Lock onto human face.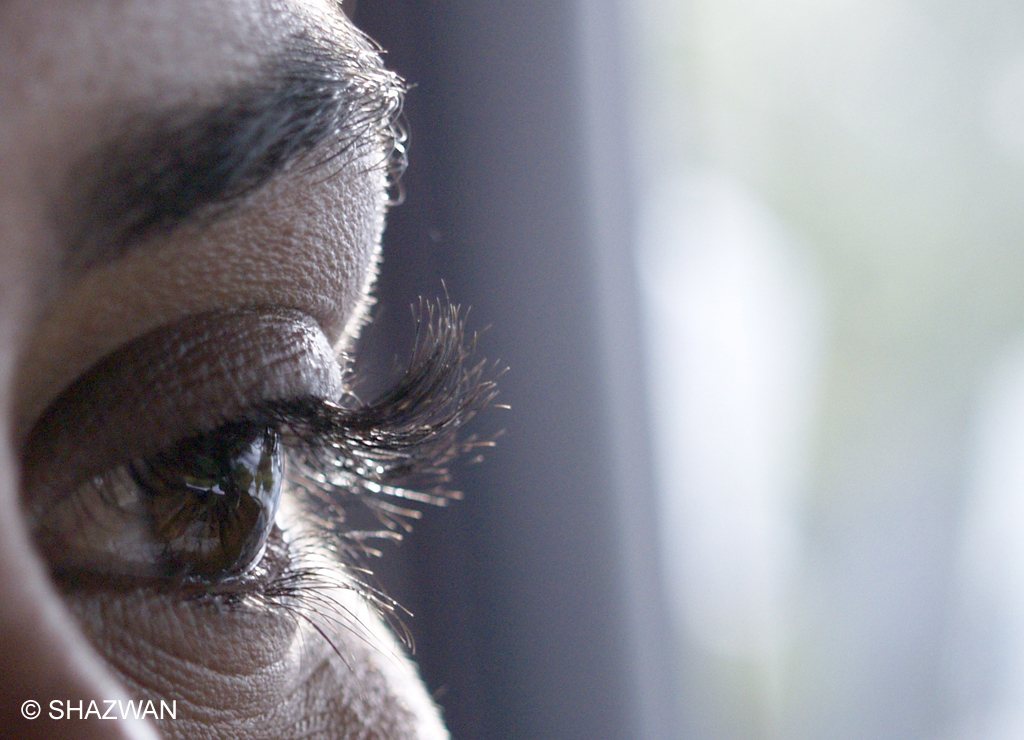
Locked: locate(0, 0, 447, 739).
